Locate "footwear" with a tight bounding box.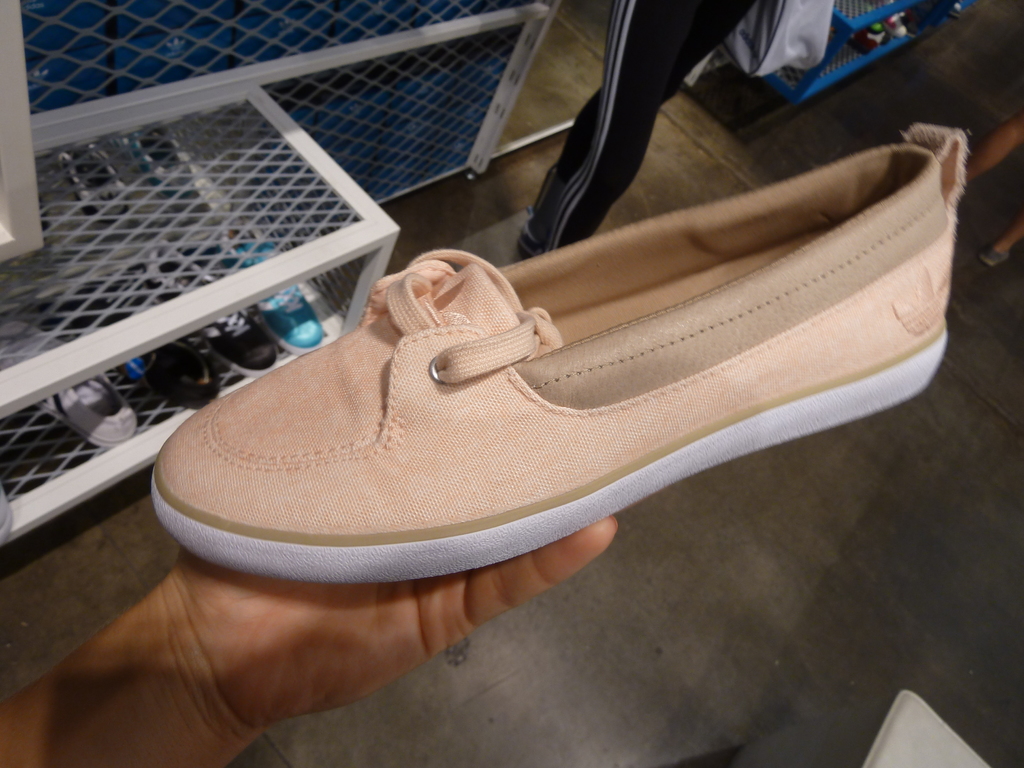
<region>154, 248, 276, 376</region>.
